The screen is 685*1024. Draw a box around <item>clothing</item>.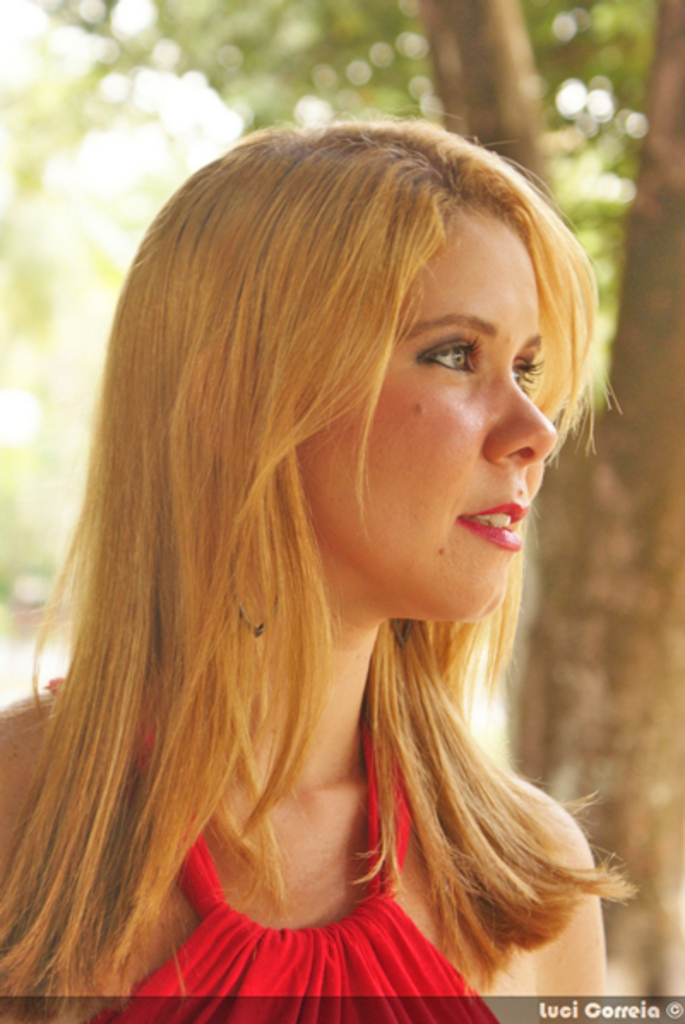
50, 673, 502, 1022.
